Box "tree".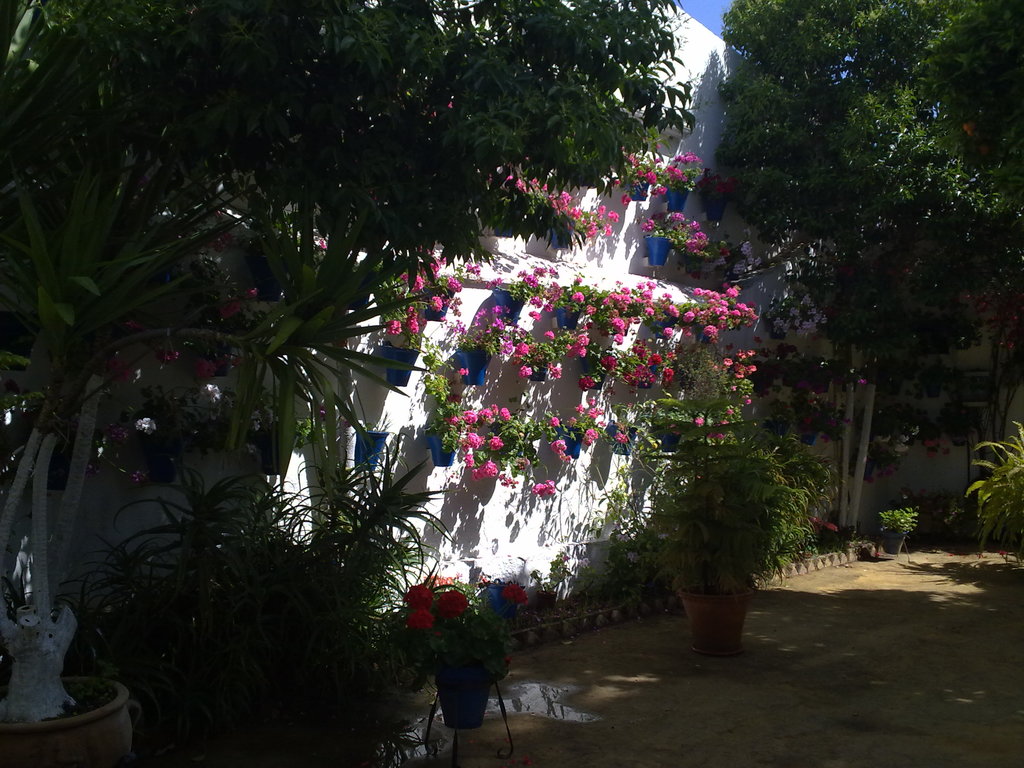
<box>710,0,1023,538</box>.
